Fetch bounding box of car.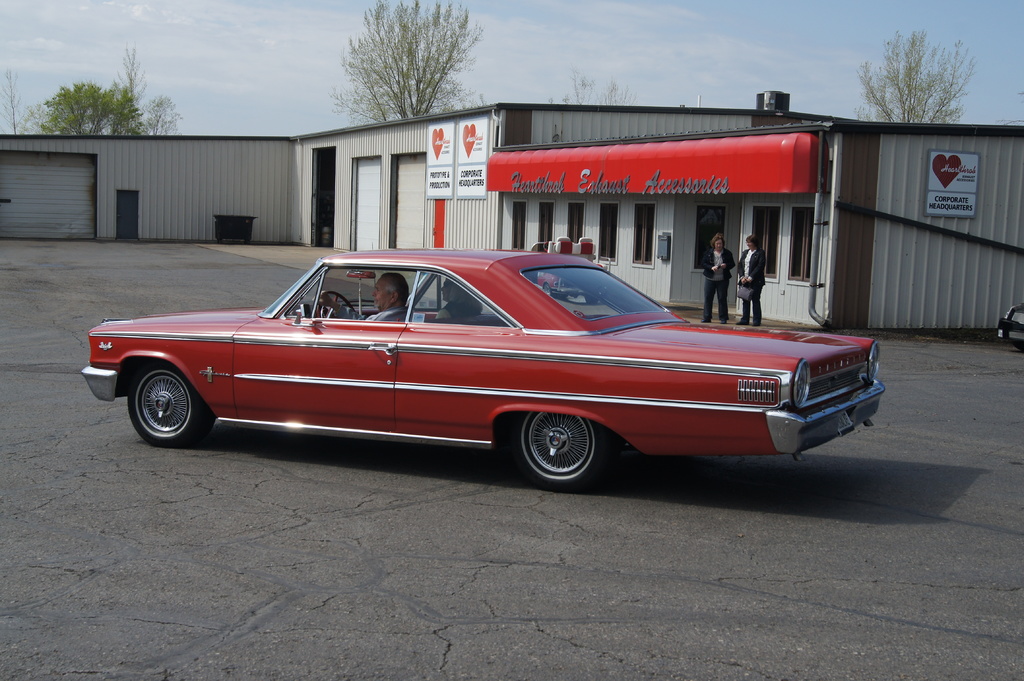
Bbox: region(68, 249, 885, 497).
